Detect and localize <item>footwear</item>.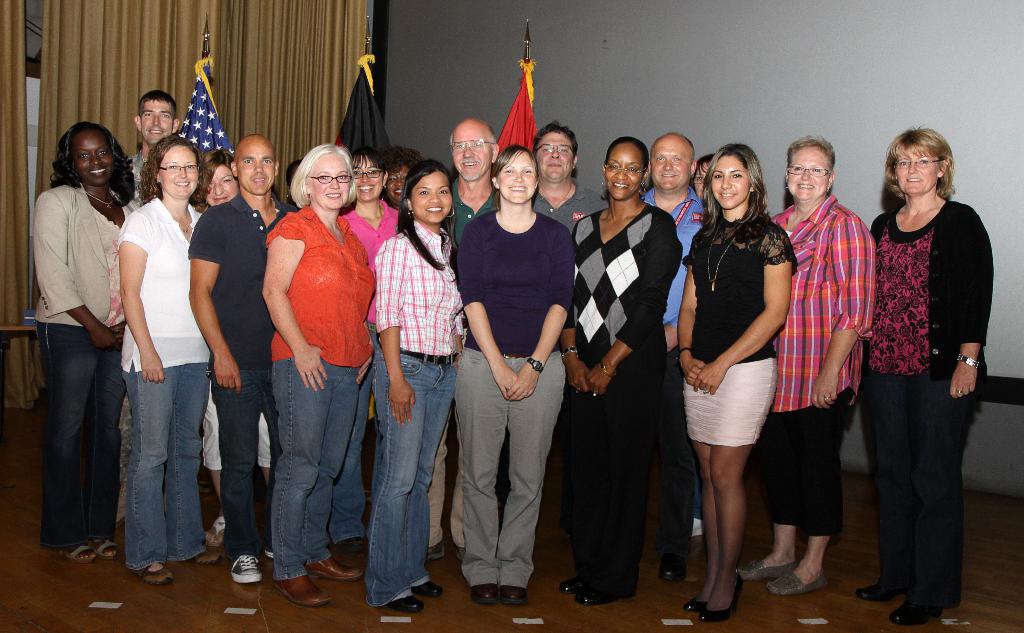
Localized at region(767, 573, 829, 595).
